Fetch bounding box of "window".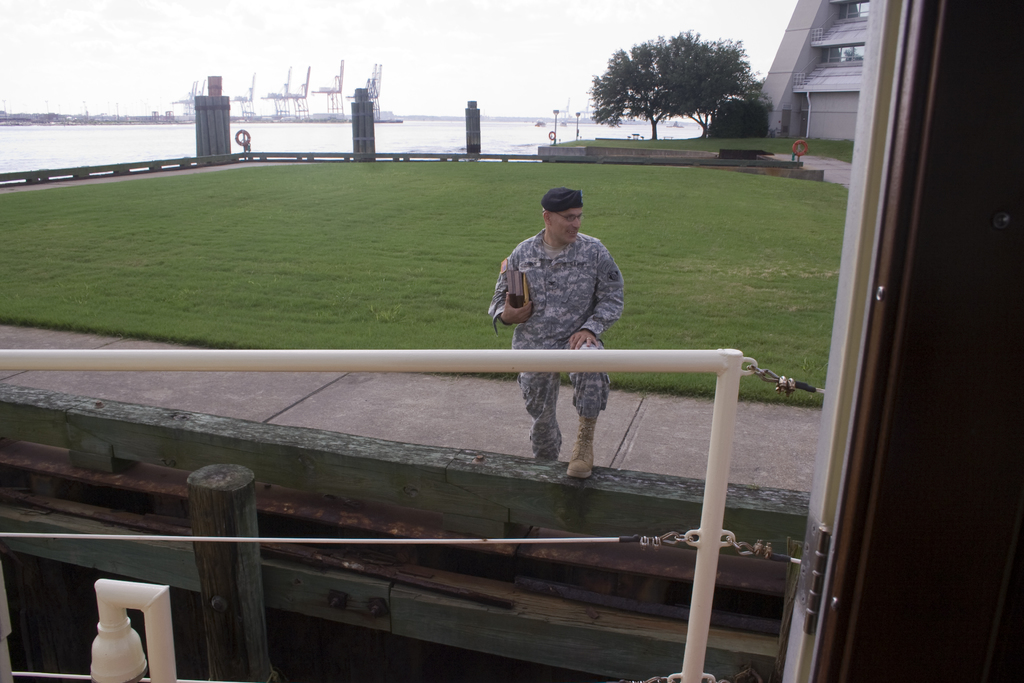
Bbox: {"x1": 820, "y1": 46, "x2": 865, "y2": 58}.
